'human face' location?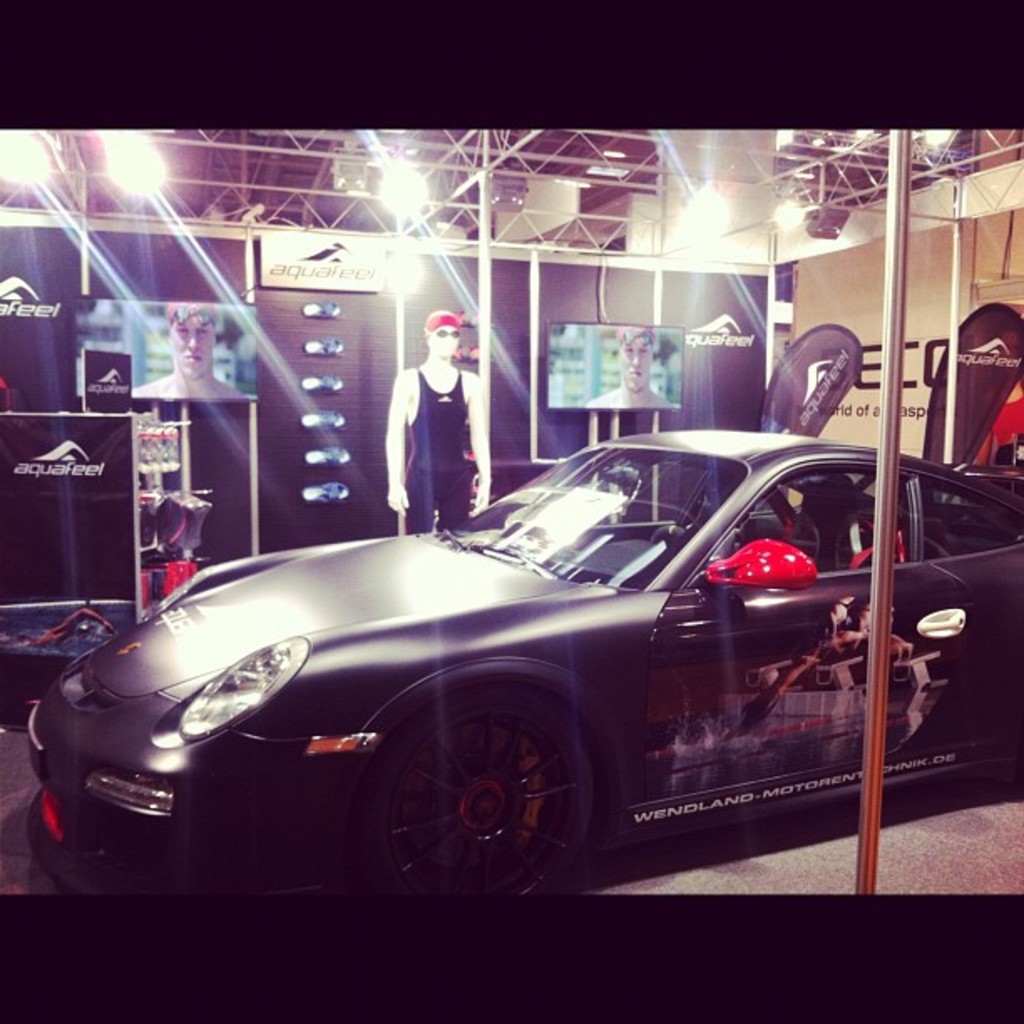
(x1=435, y1=325, x2=462, y2=356)
